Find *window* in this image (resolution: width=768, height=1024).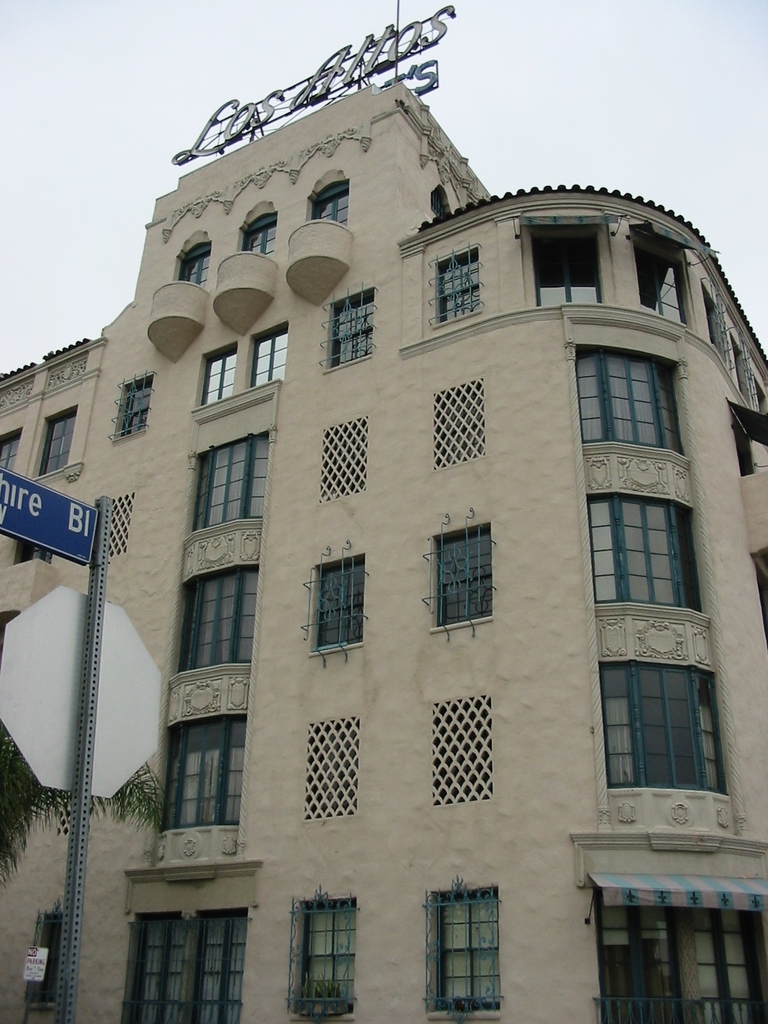
Rect(116, 378, 154, 440).
